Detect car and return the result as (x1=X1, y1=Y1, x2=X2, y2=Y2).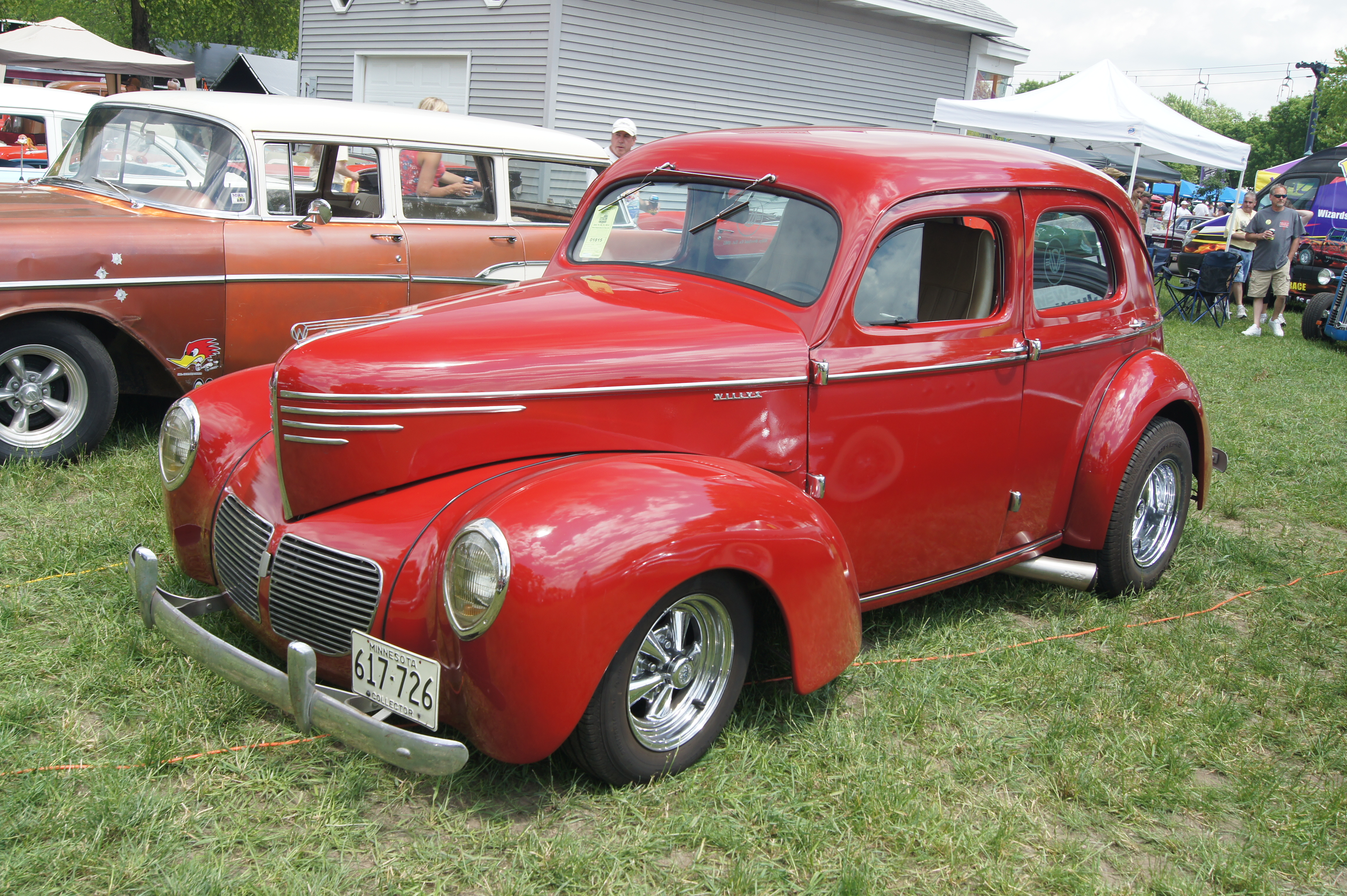
(x1=380, y1=67, x2=395, y2=76).
